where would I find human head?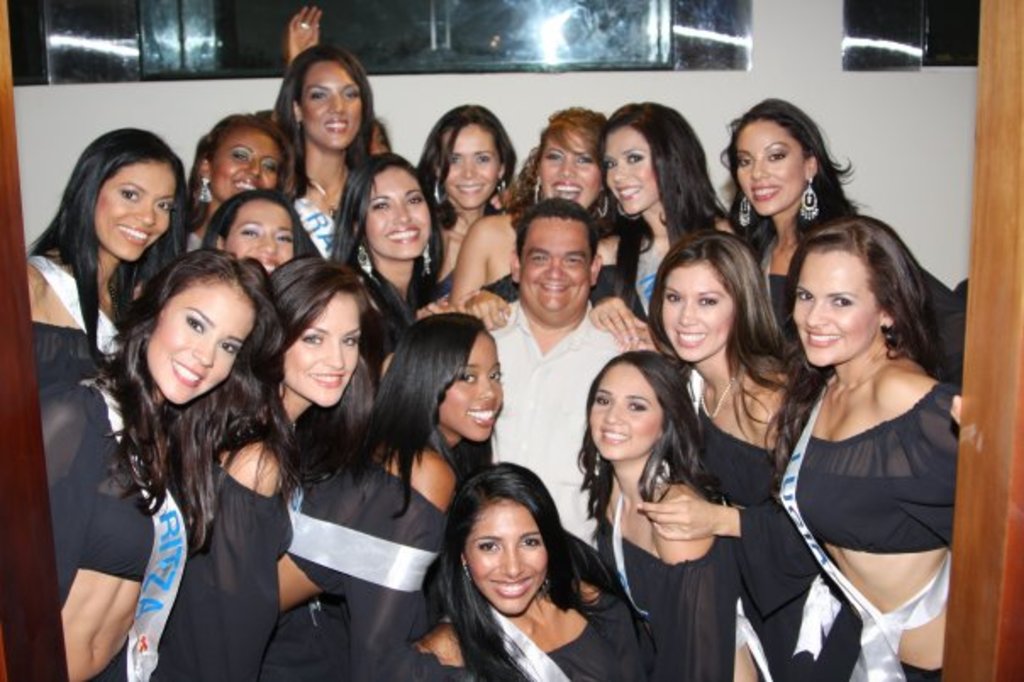
At l=602, t=102, r=698, b=217.
